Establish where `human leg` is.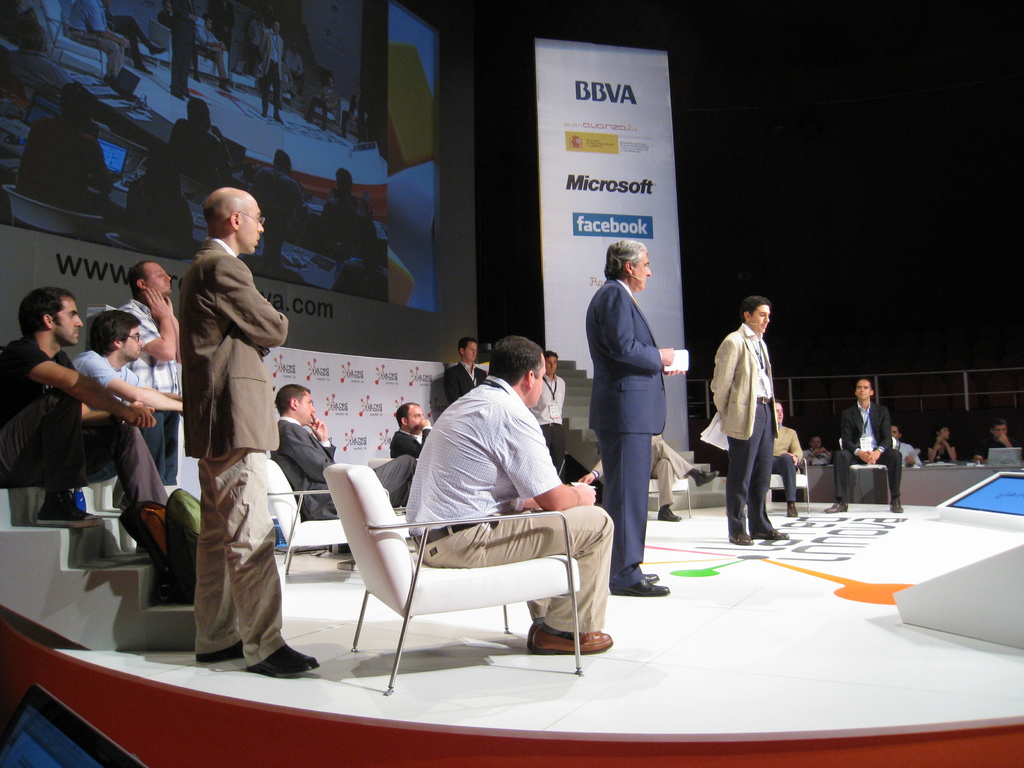
Established at [x1=731, y1=401, x2=788, y2=549].
